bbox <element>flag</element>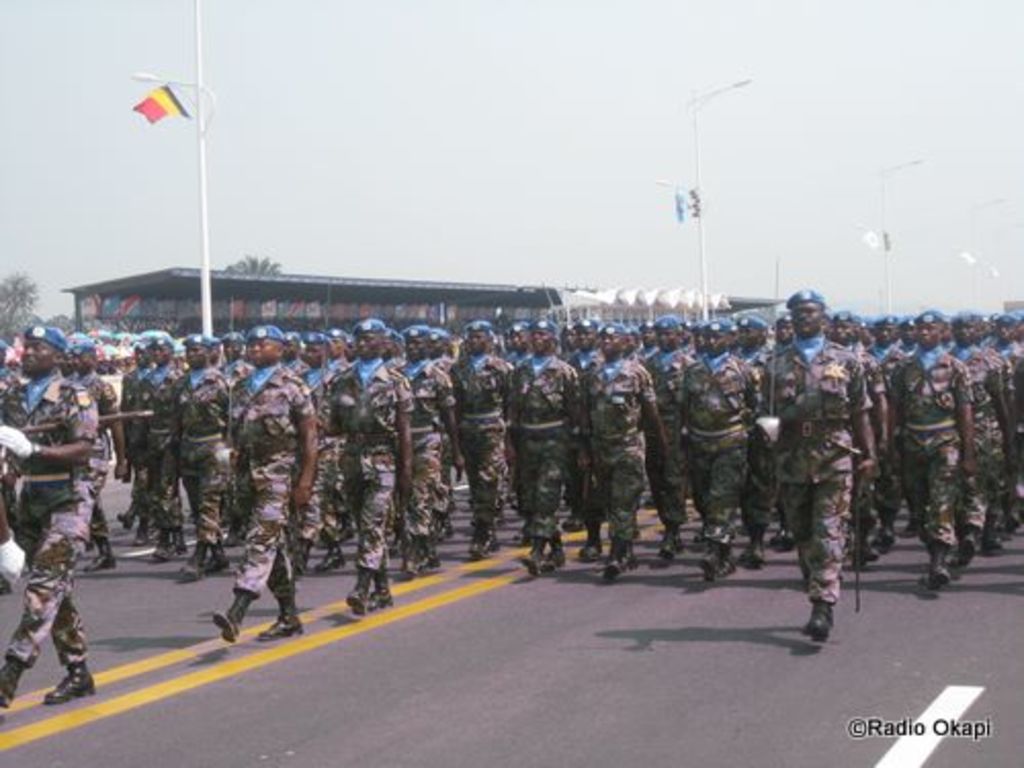
985, 266, 1006, 287
